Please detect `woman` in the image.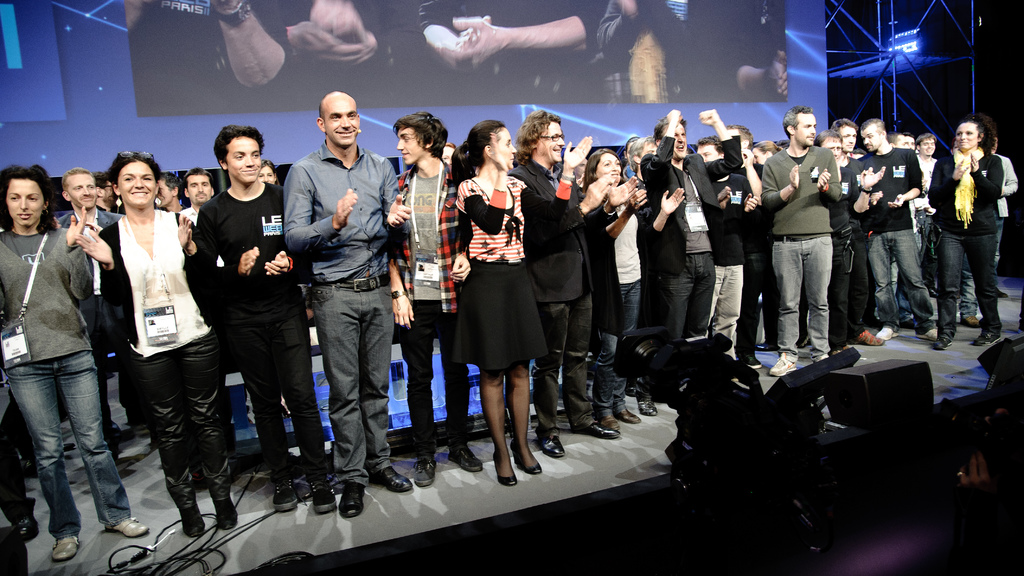
bbox(439, 117, 594, 493).
